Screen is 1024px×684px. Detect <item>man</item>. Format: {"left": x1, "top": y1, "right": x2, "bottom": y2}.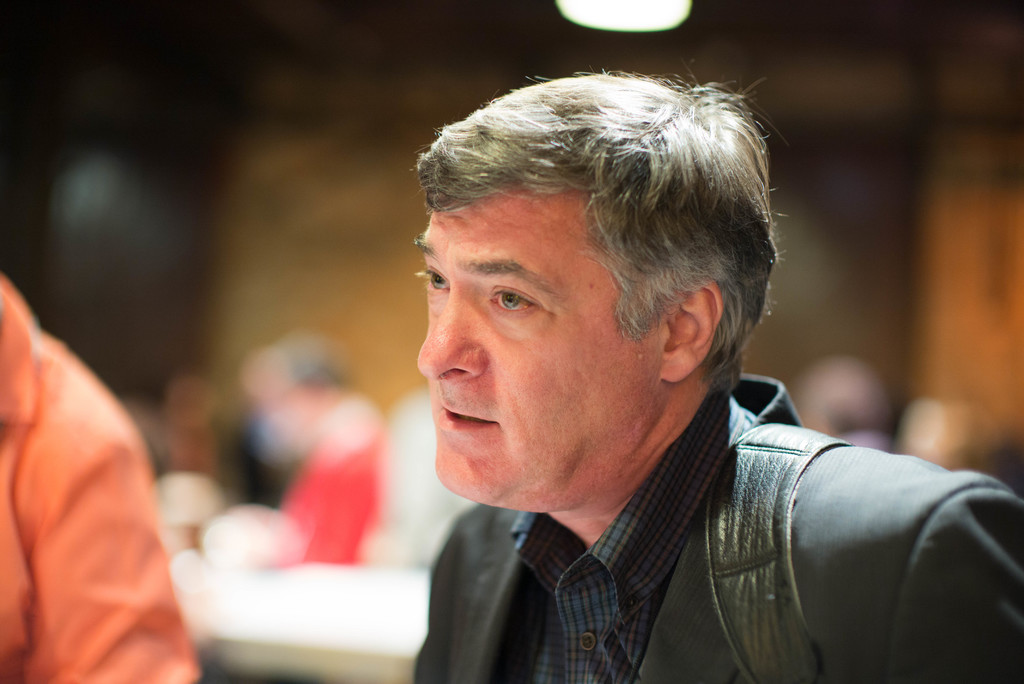
{"left": 0, "top": 271, "right": 201, "bottom": 683}.
